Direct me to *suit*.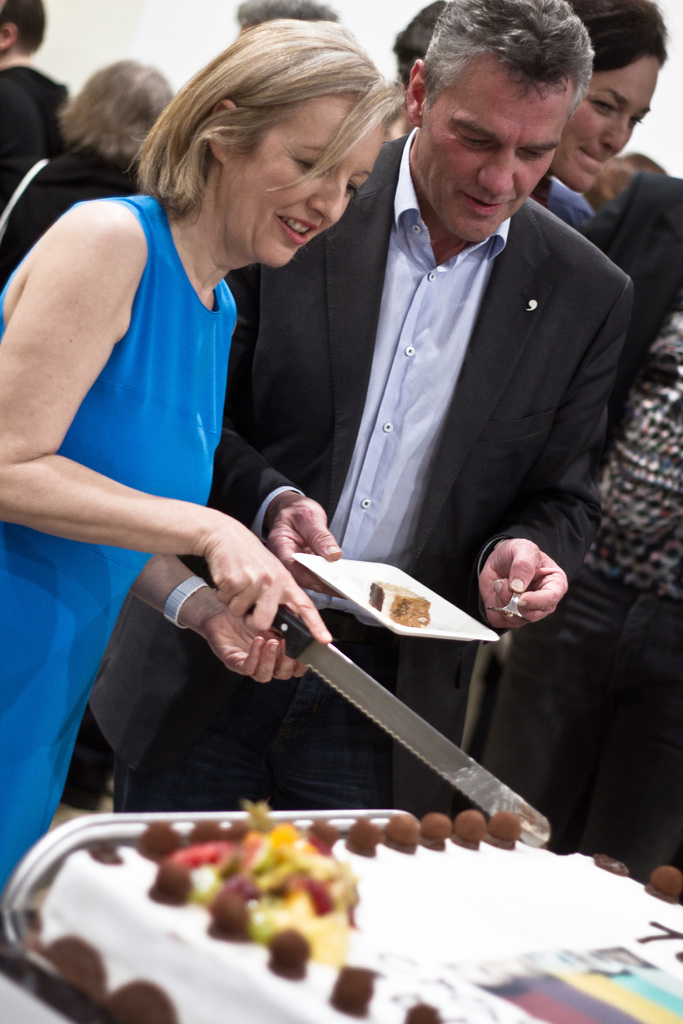
Direction: 136/99/578/664.
